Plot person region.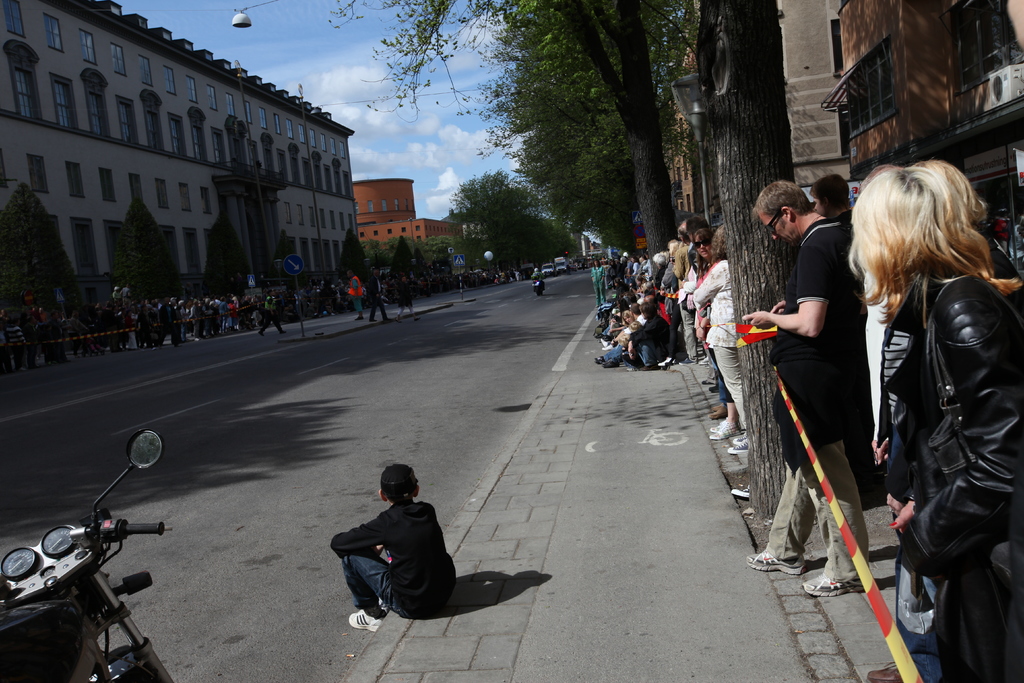
Plotted at bbox=(325, 458, 471, 634).
